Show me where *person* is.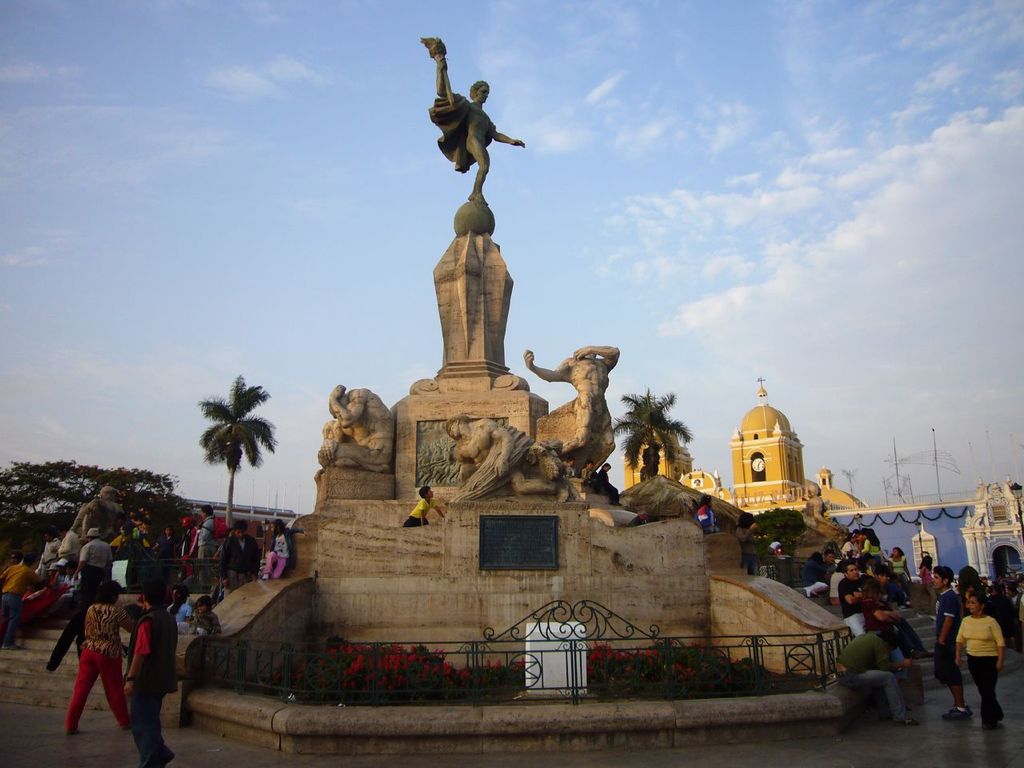
*person* is at bbox=[265, 521, 291, 581].
